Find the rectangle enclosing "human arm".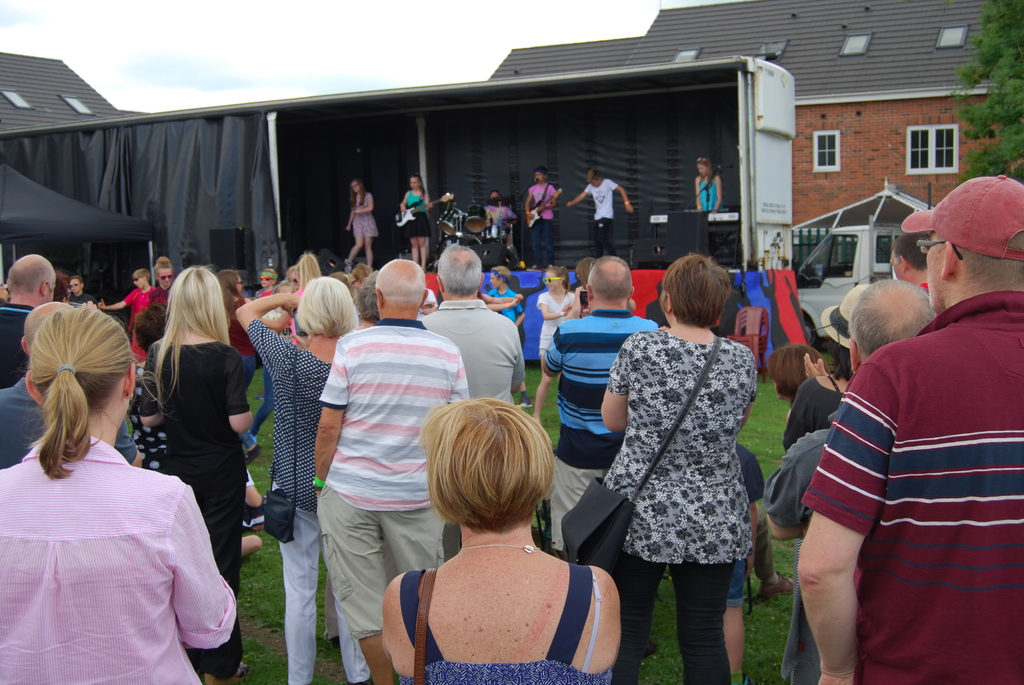
x1=225 y1=353 x2=259 y2=437.
